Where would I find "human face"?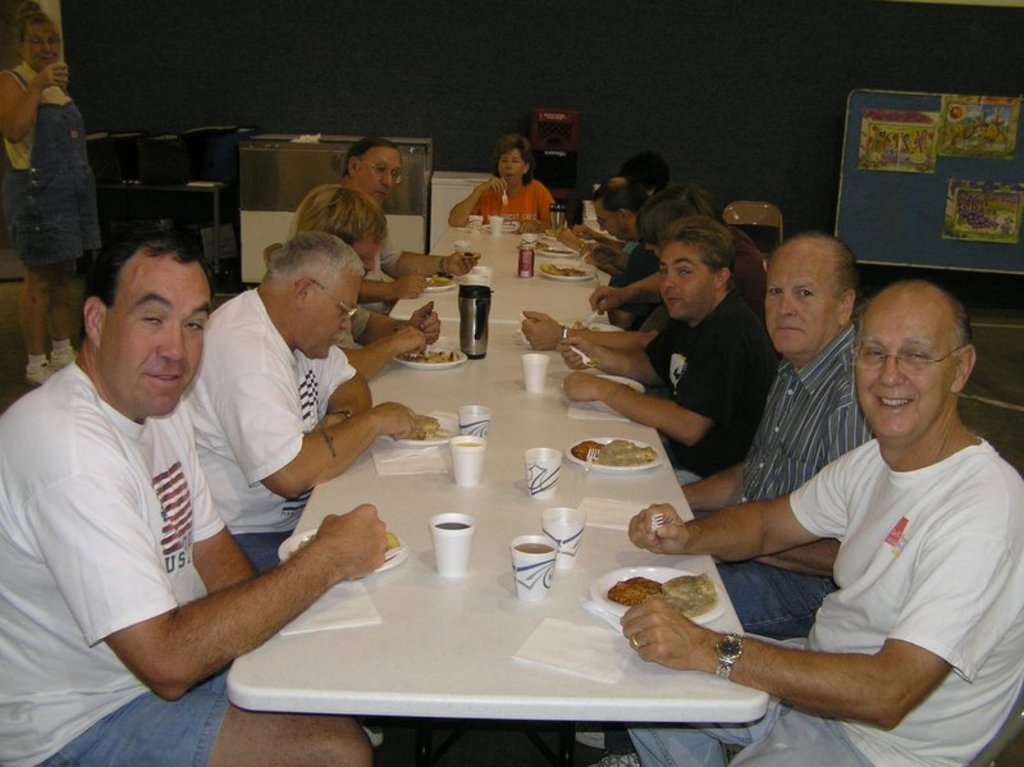
At 662,247,717,319.
